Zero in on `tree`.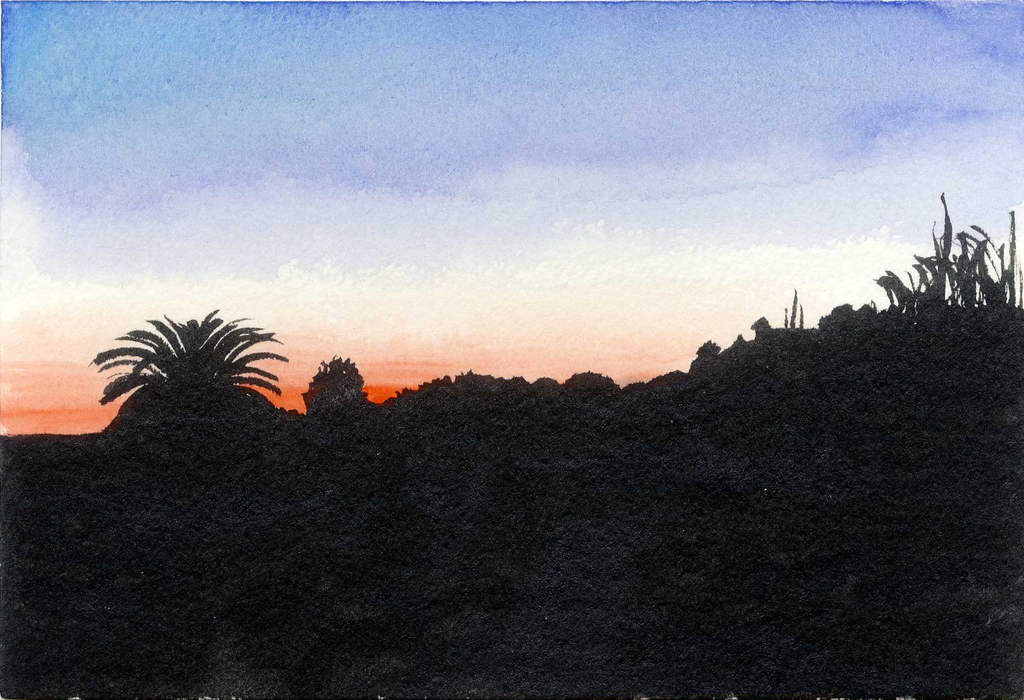
Zeroed in: {"x1": 85, "y1": 307, "x2": 290, "y2": 404}.
